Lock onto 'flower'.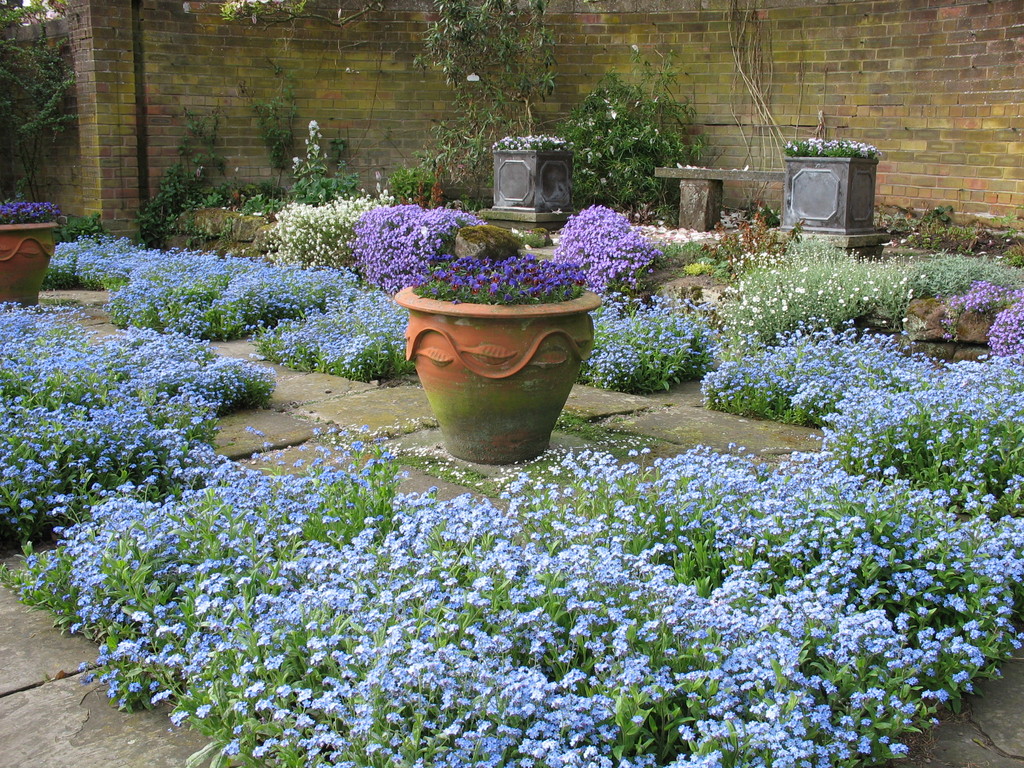
Locked: Rect(525, 686, 540, 696).
